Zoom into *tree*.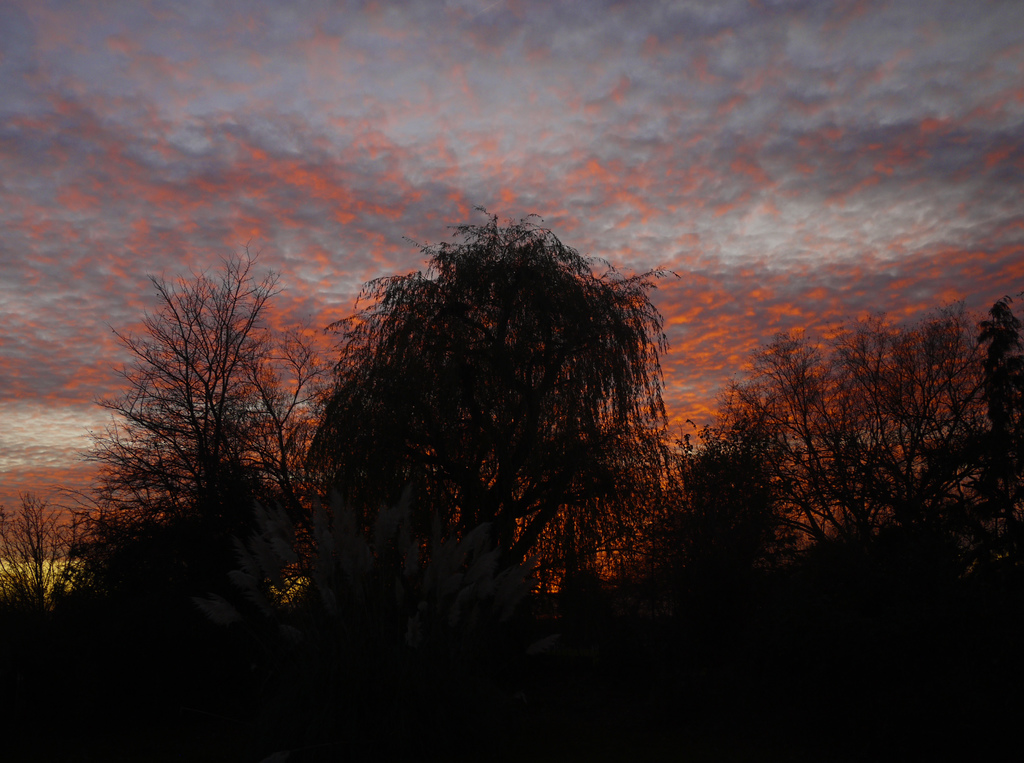
Zoom target: select_region(296, 209, 675, 618).
